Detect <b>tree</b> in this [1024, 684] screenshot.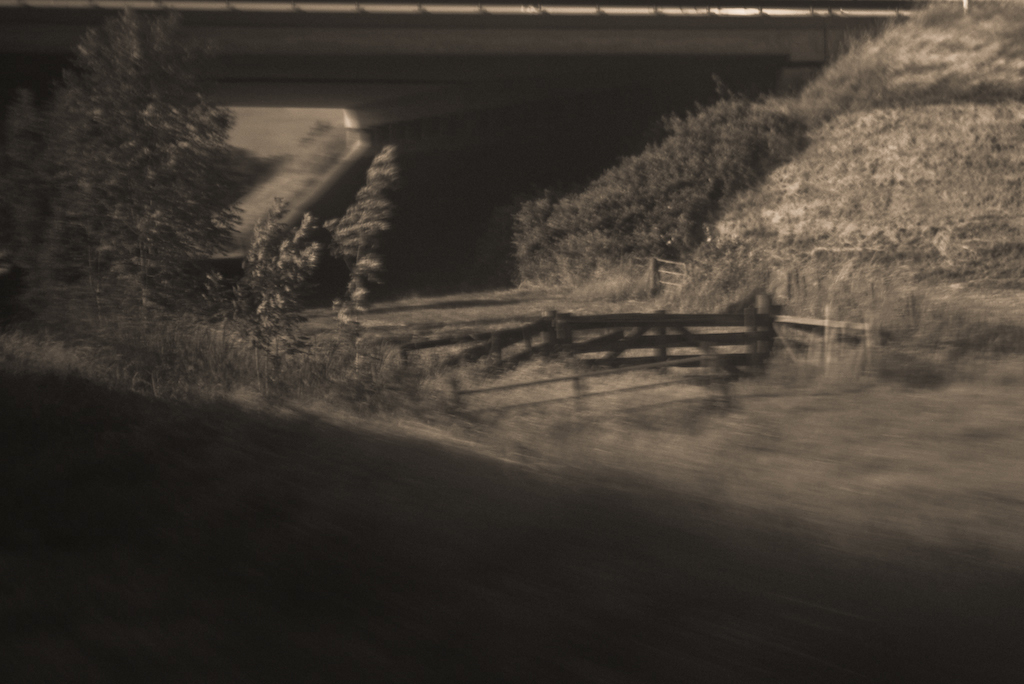
Detection: x1=16, y1=7, x2=269, y2=367.
